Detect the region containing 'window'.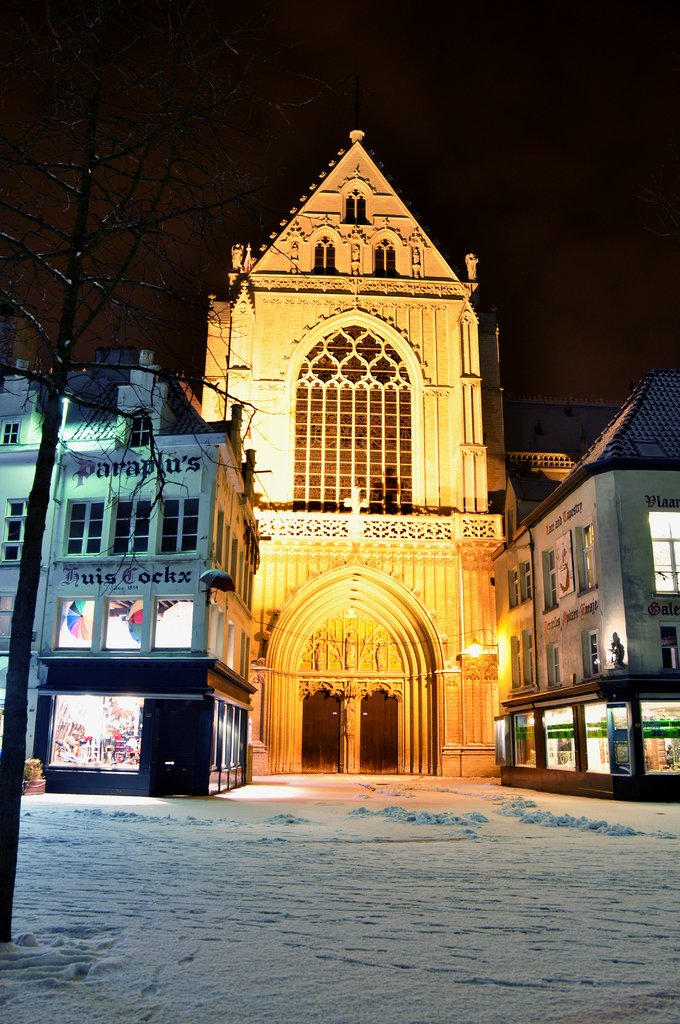
rect(517, 622, 540, 691).
